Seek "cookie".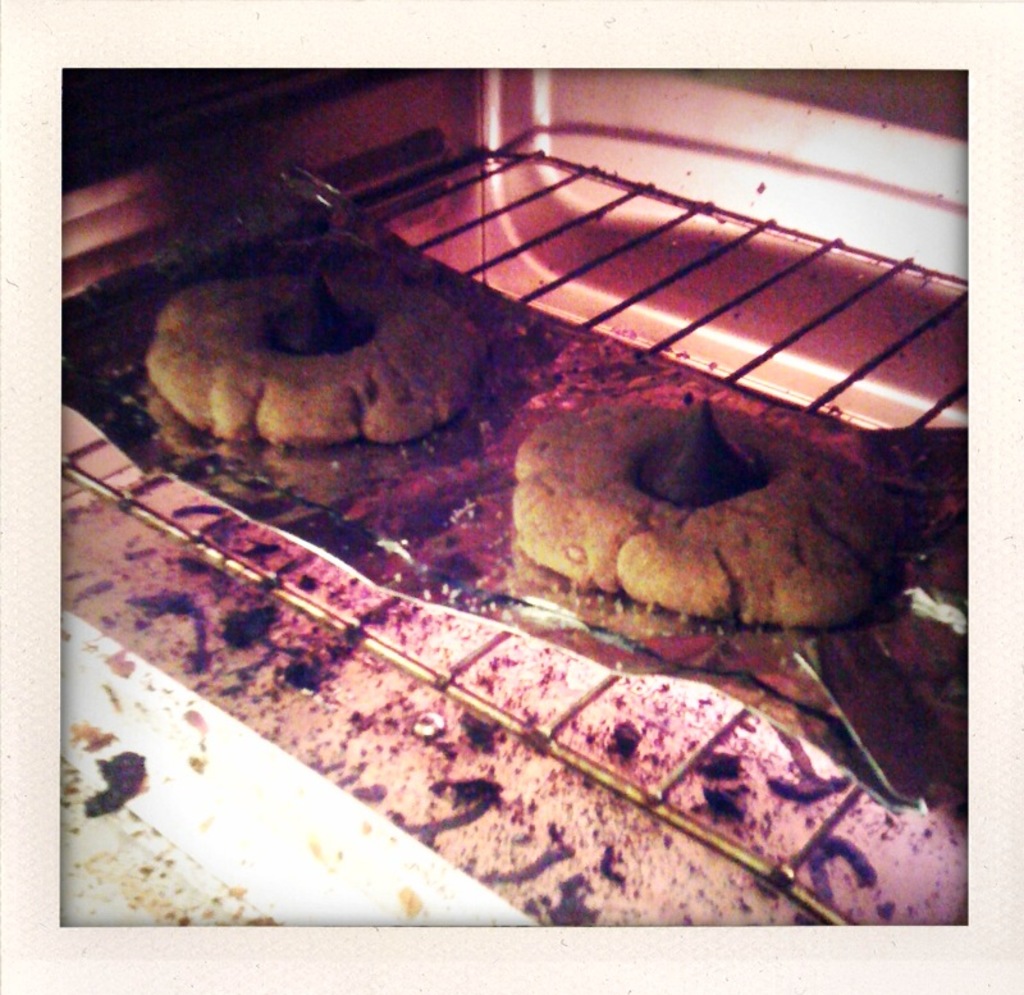
<bbox>503, 347, 915, 675</bbox>.
